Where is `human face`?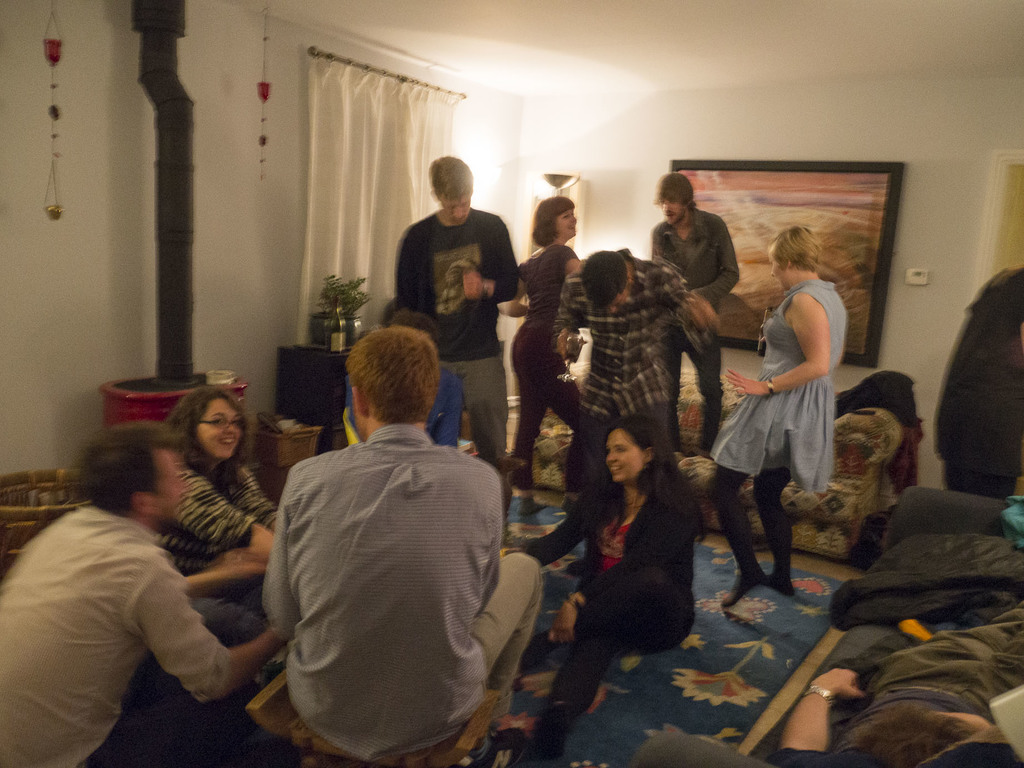
<box>145,448,186,522</box>.
